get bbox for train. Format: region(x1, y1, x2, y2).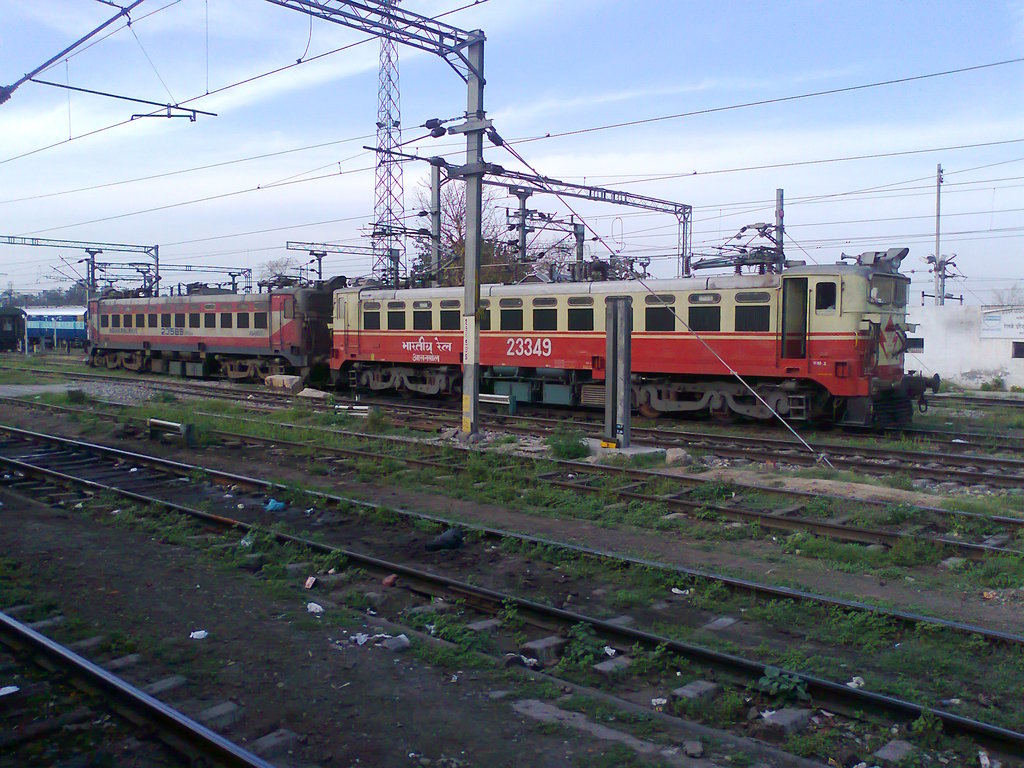
region(83, 244, 947, 431).
